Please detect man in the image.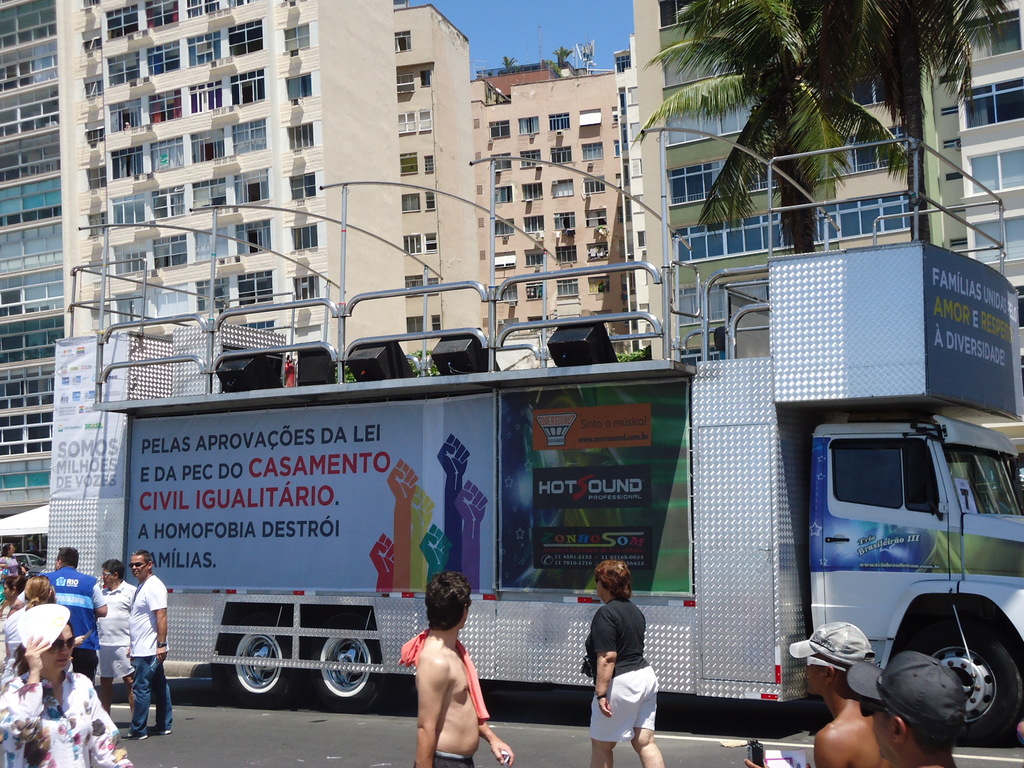
Rect(408, 574, 518, 767).
